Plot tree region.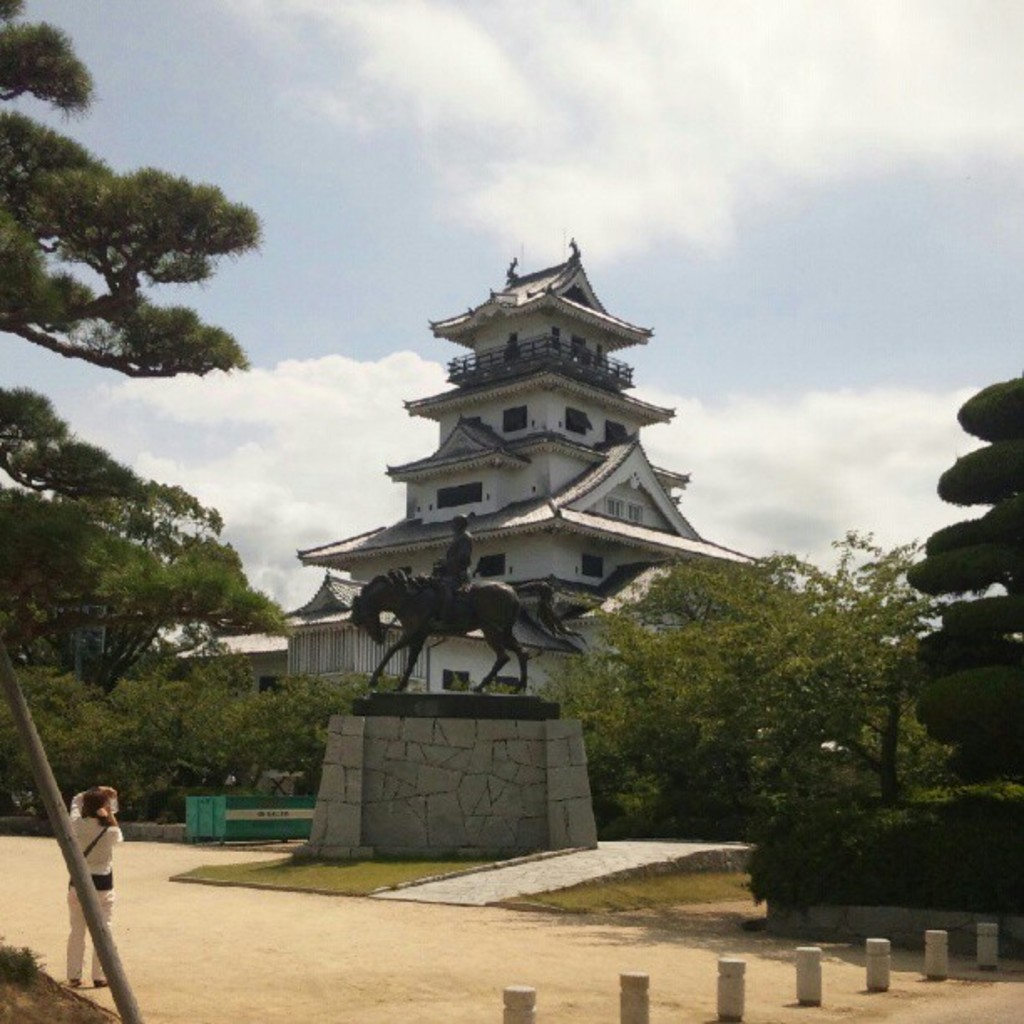
Plotted at 0:0:298:708.
